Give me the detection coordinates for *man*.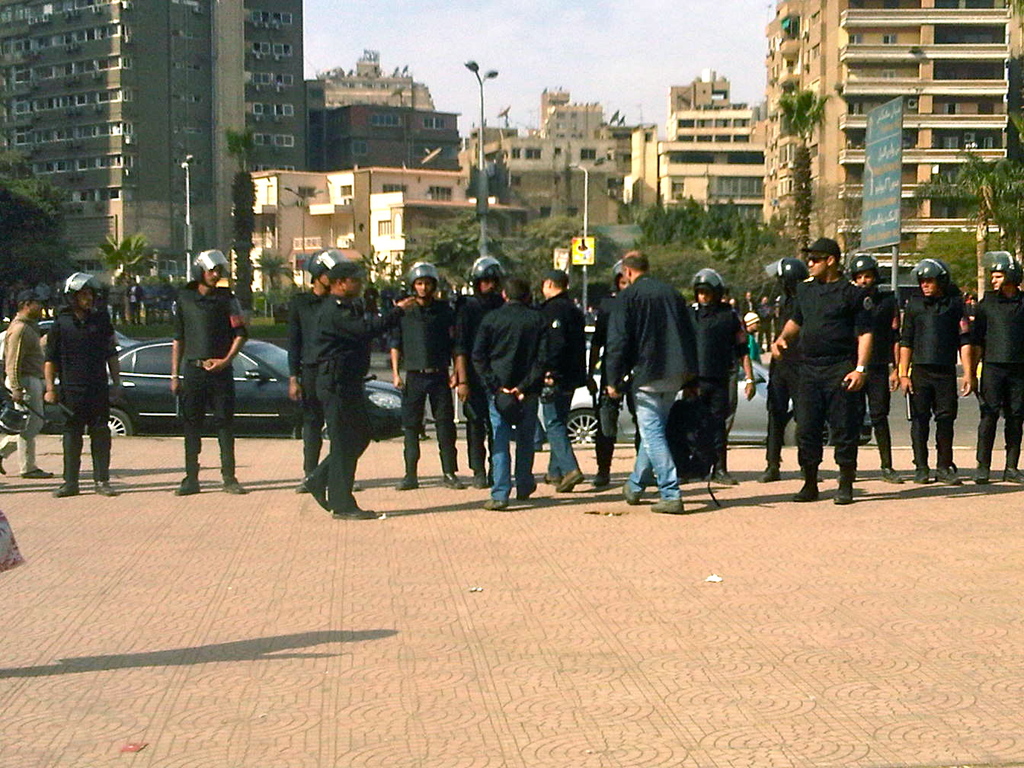
left=738, top=288, right=756, bottom=321.
